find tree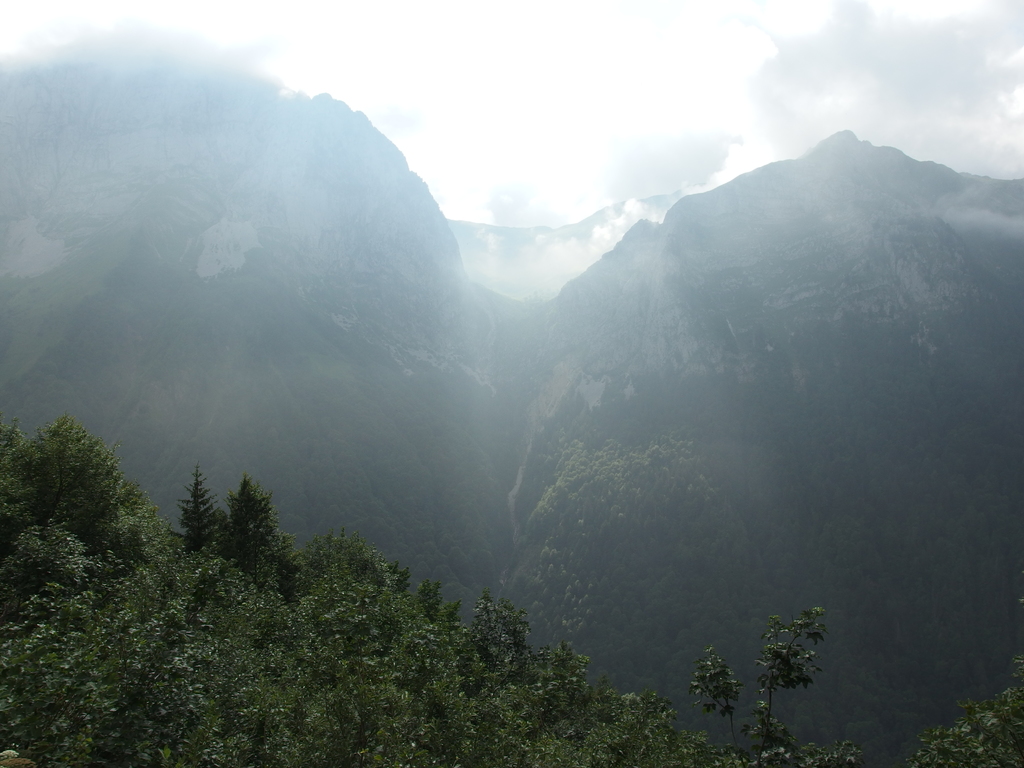
pyautogui.locateOnScreen(10, 392, 161, 632)
